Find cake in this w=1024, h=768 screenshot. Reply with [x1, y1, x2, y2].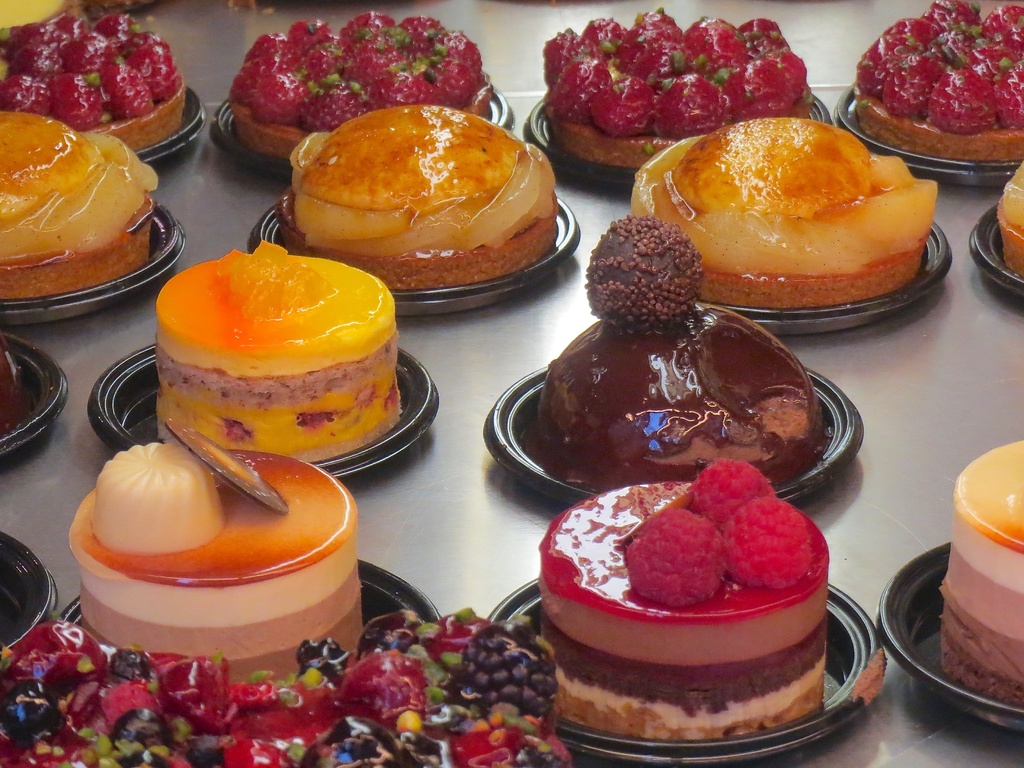
[535, 458, 831, 740].
